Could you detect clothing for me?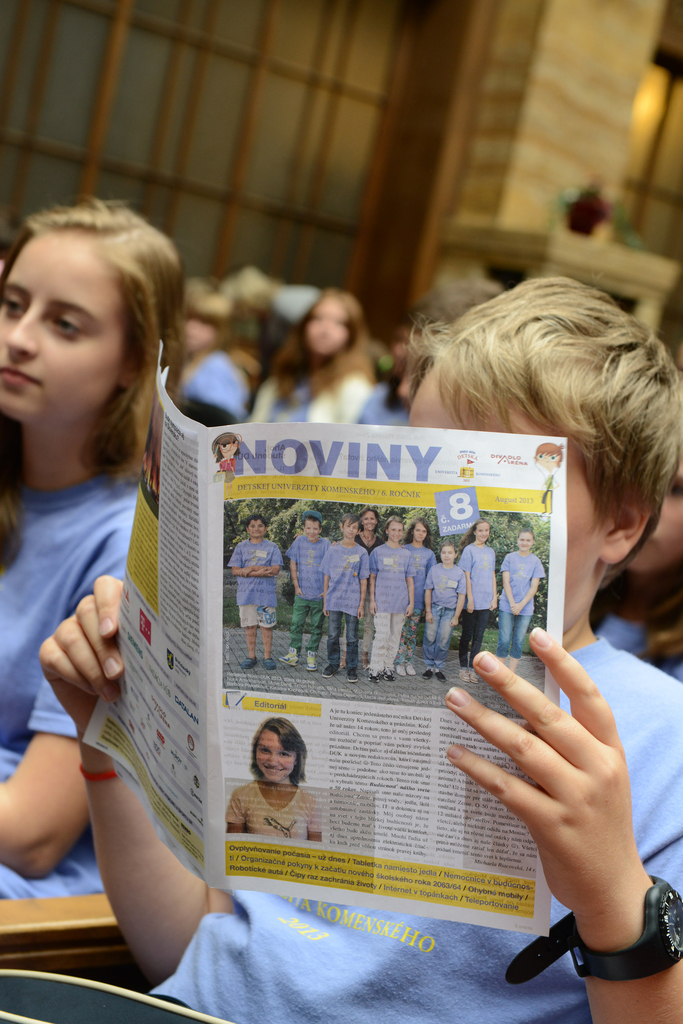
Detection result: <region>402, 542, 437, 622</region>.
